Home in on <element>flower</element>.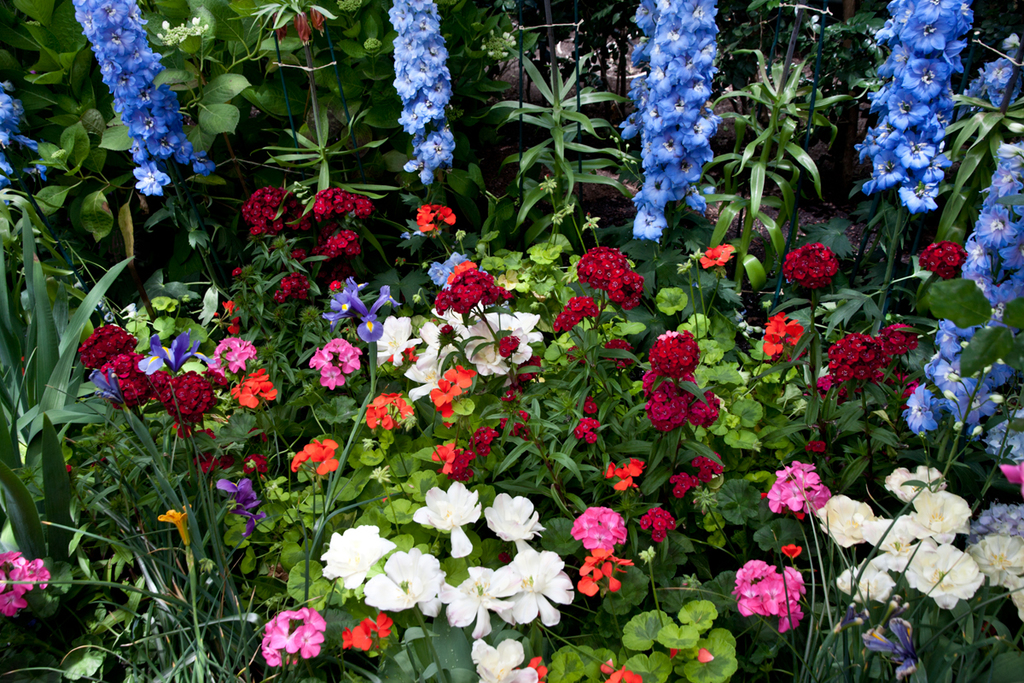
Homed in at x1=538 y1=172 x2=566 y2=197.
